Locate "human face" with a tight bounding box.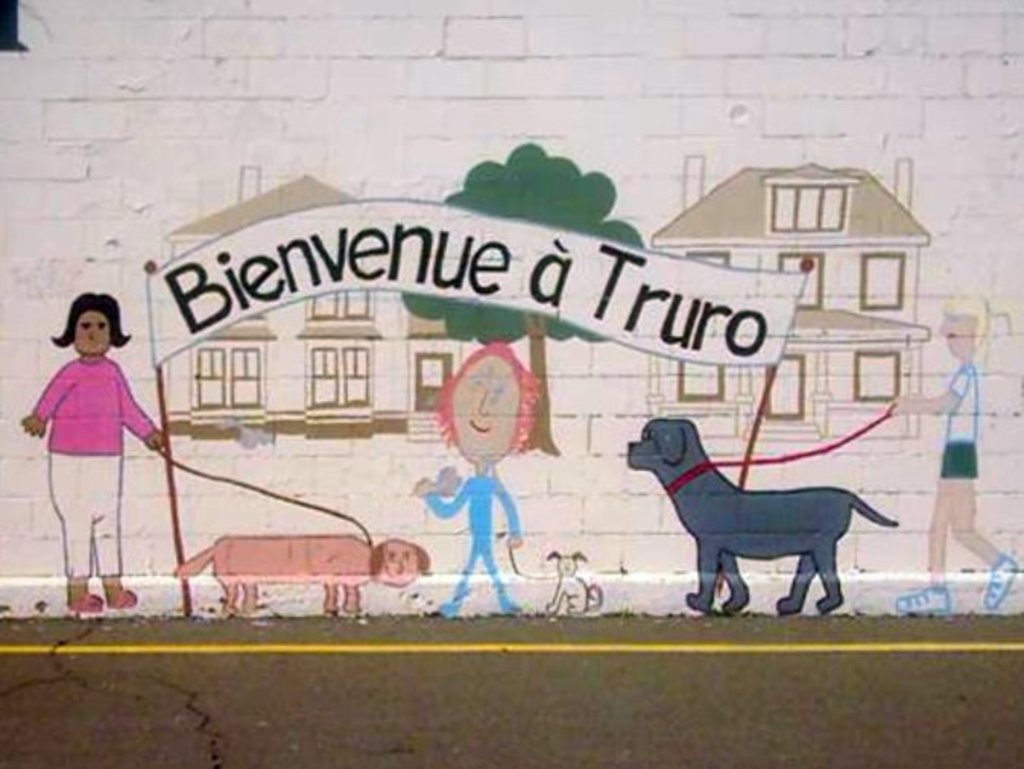
<box>442,356,521,457</box>.
